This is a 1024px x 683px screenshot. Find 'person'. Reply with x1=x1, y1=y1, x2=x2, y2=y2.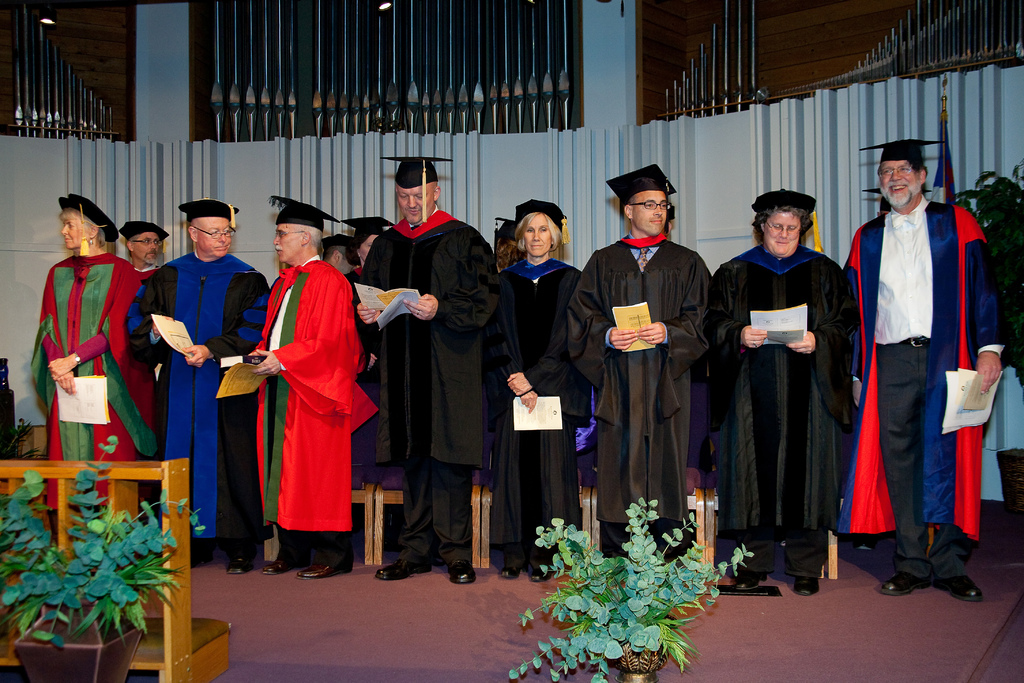
x1=502, y1=199, x2=587, y2=586.
